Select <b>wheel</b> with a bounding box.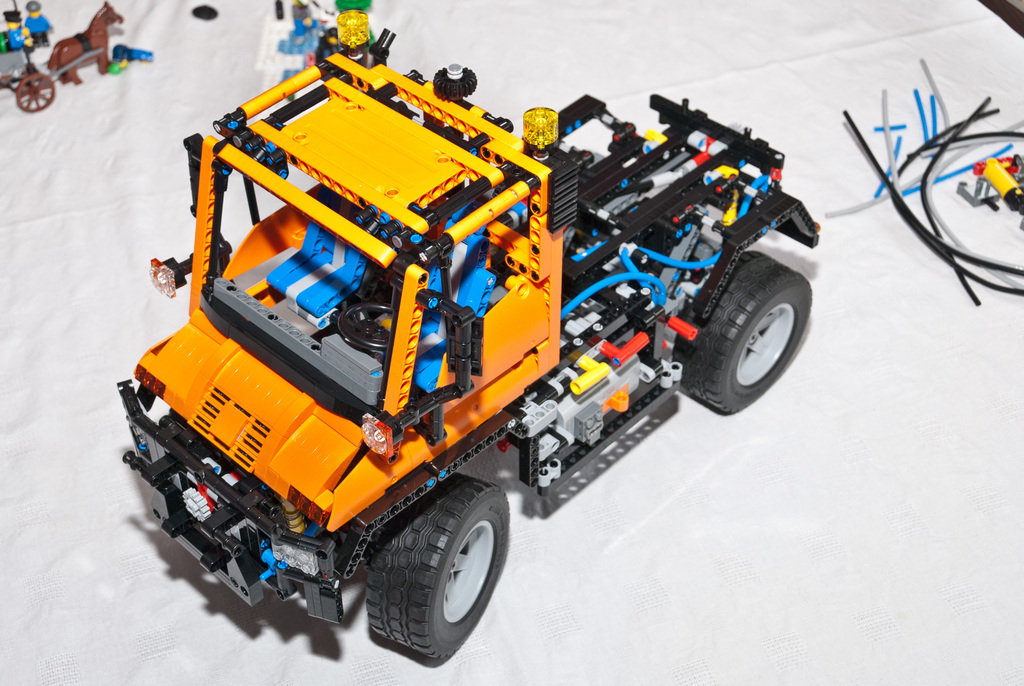
<bbox>673, 243, 819, 416</bbox>.
